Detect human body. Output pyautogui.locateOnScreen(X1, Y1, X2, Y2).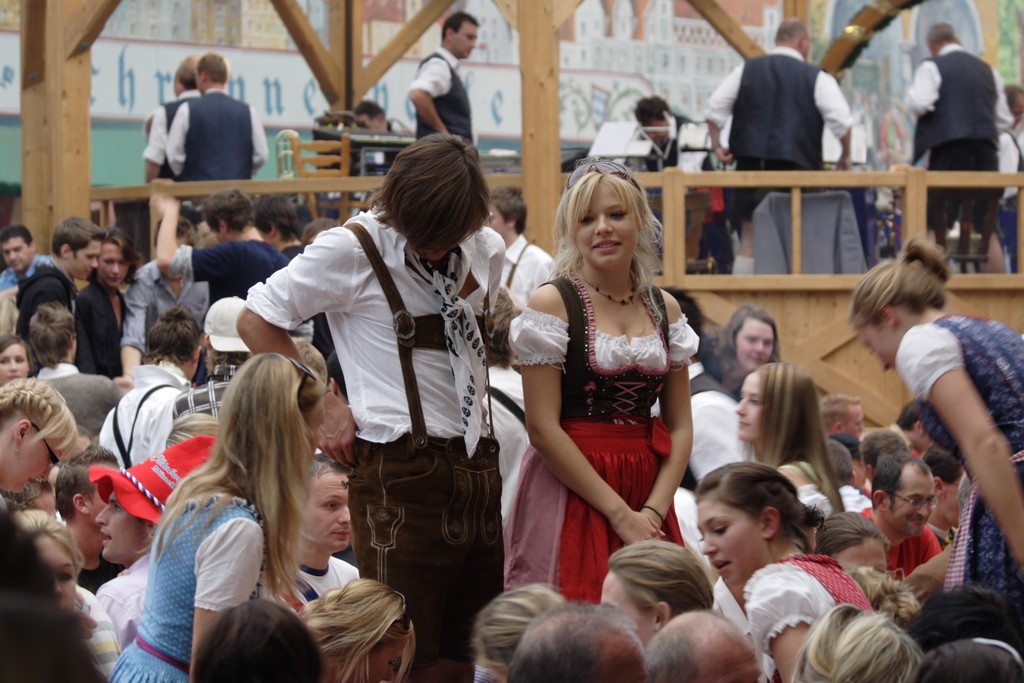
pyautogui.locateOnScreen(898, 28, 1011, 239).
